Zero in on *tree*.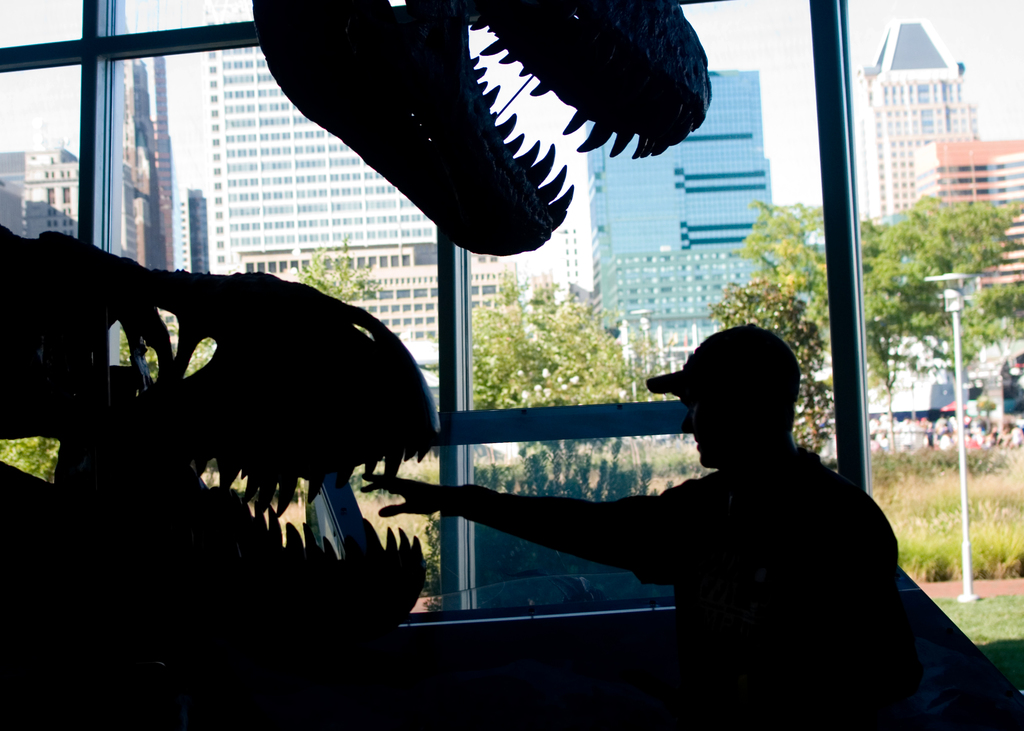
Zeroed in: (x1=712, y1=197, x2=843, y2=442).
